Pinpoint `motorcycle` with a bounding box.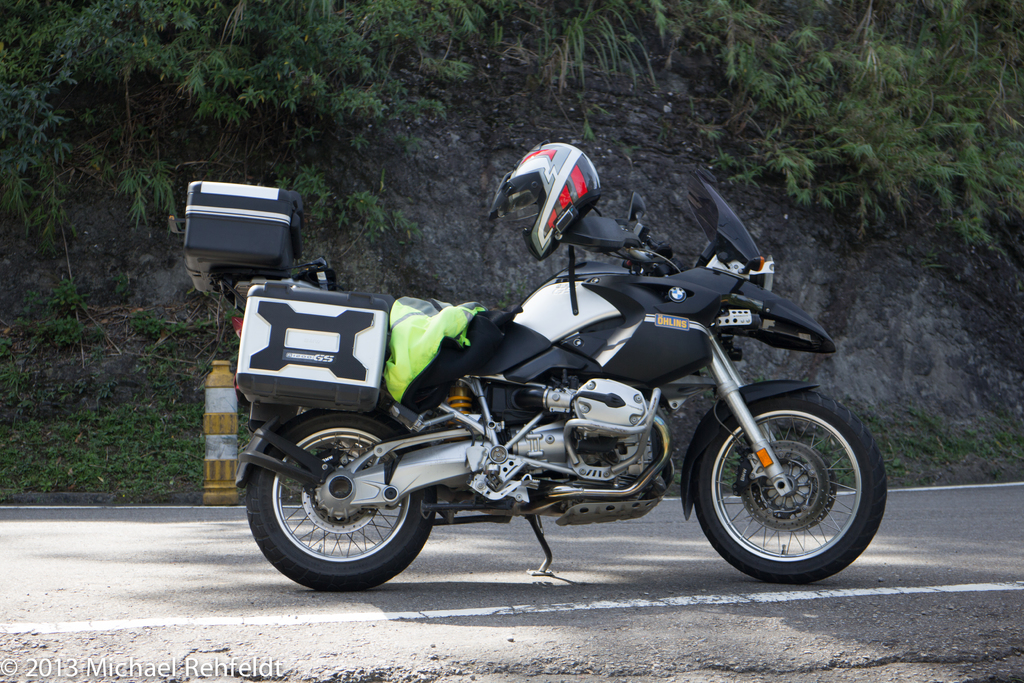
(left=246, top=214, right=878, bottom=603).
